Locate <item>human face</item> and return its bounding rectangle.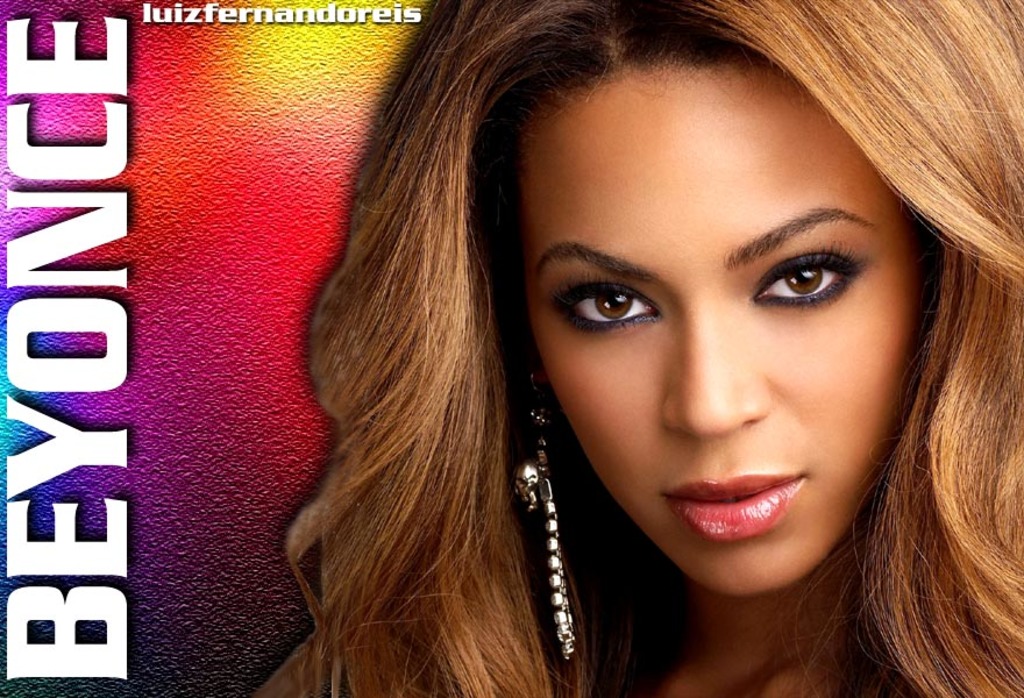
bbox=(514, 56, 920, 600).
